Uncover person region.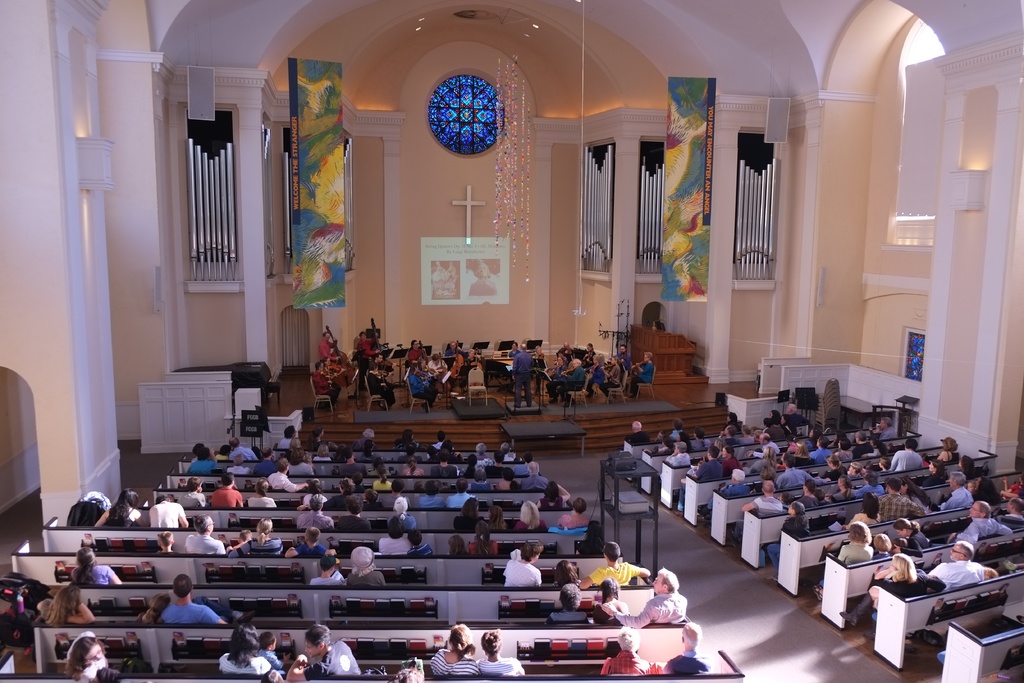
Uncovered: box=[733, 429, 749, 445].
